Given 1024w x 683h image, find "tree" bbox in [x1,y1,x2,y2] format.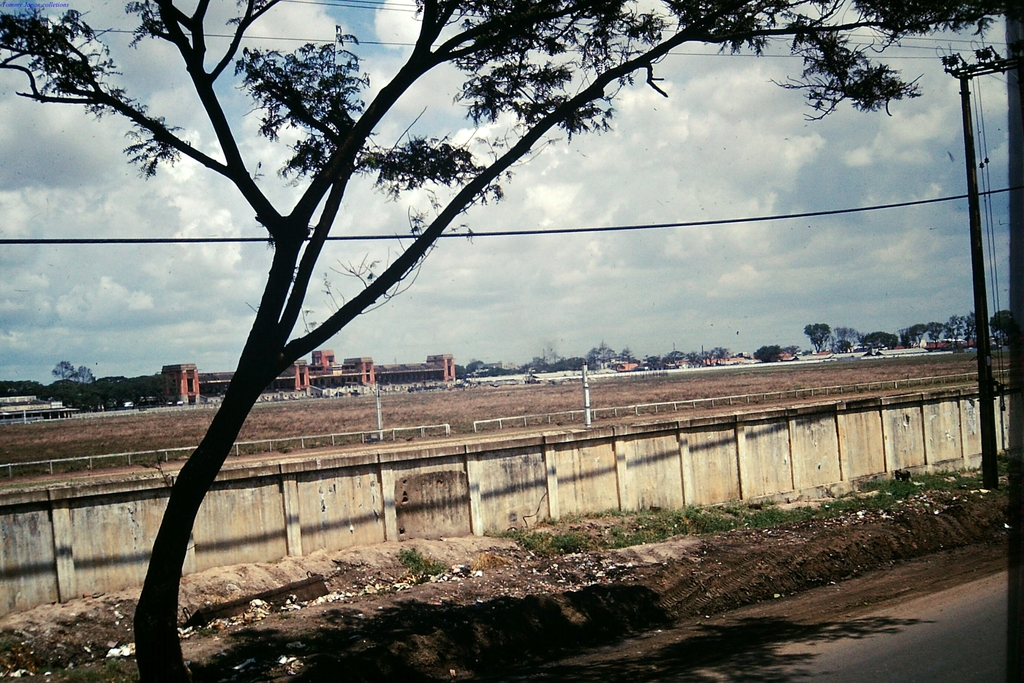
[896,324,926,346].
